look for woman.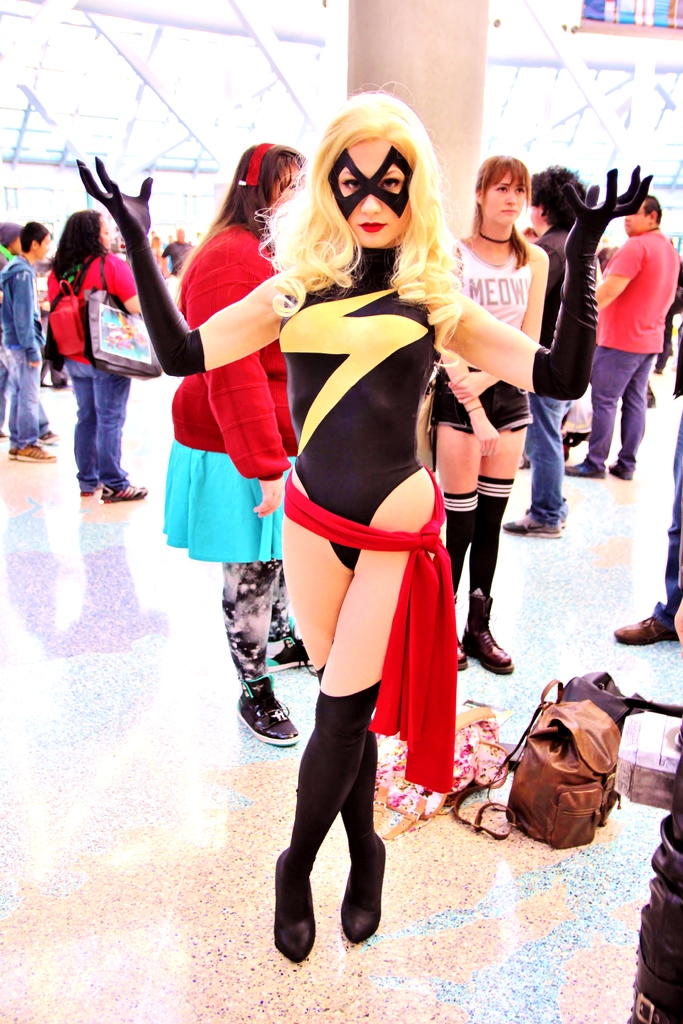
Found: (426, 157, 549, 673).
